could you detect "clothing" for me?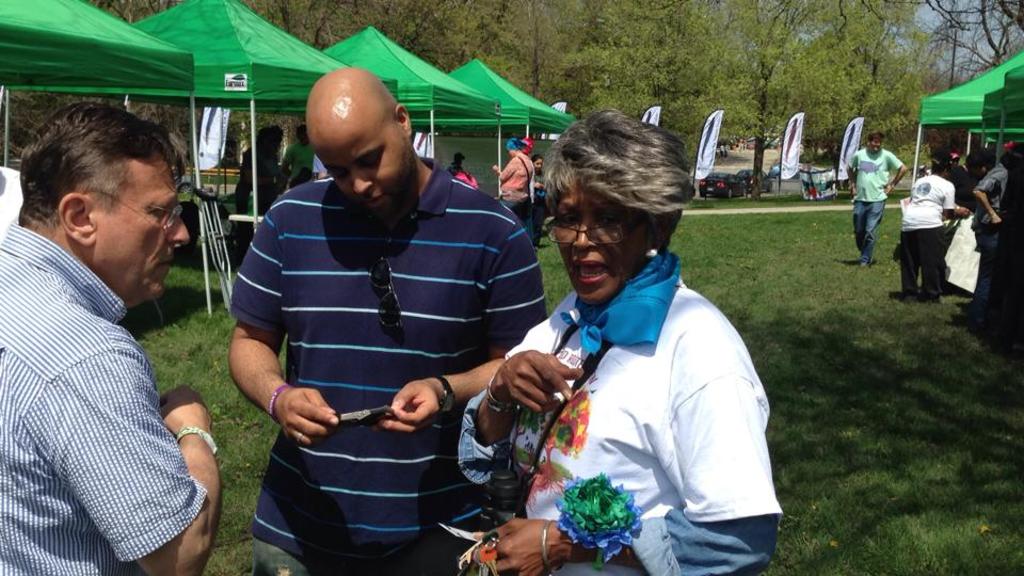
Detection result: [281, 140, 313, 187].
